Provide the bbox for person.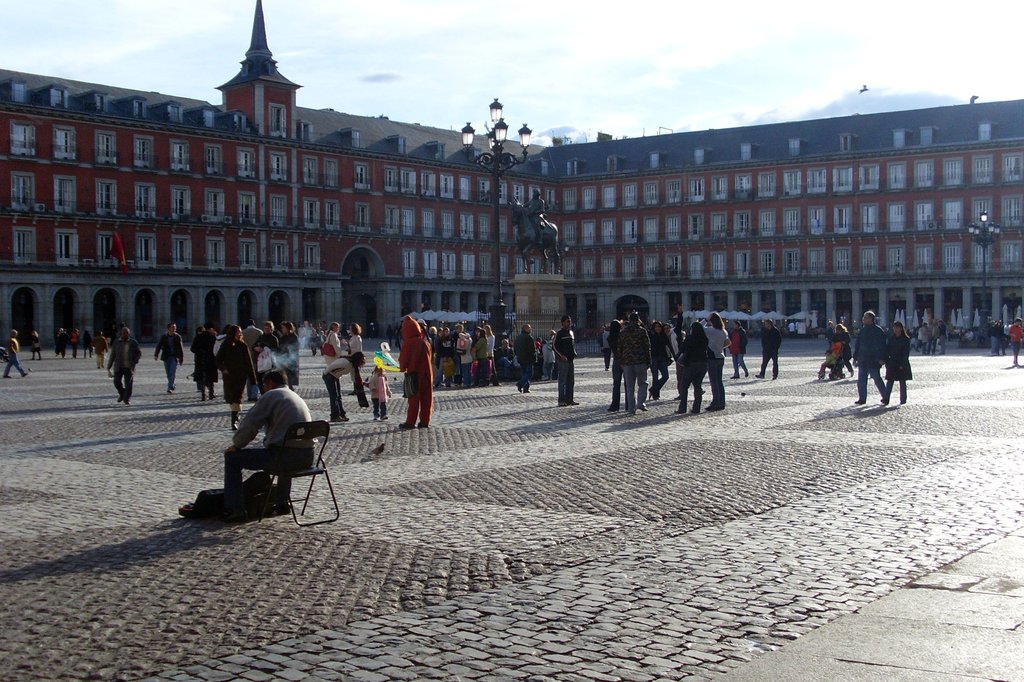
882,321,915,402.
